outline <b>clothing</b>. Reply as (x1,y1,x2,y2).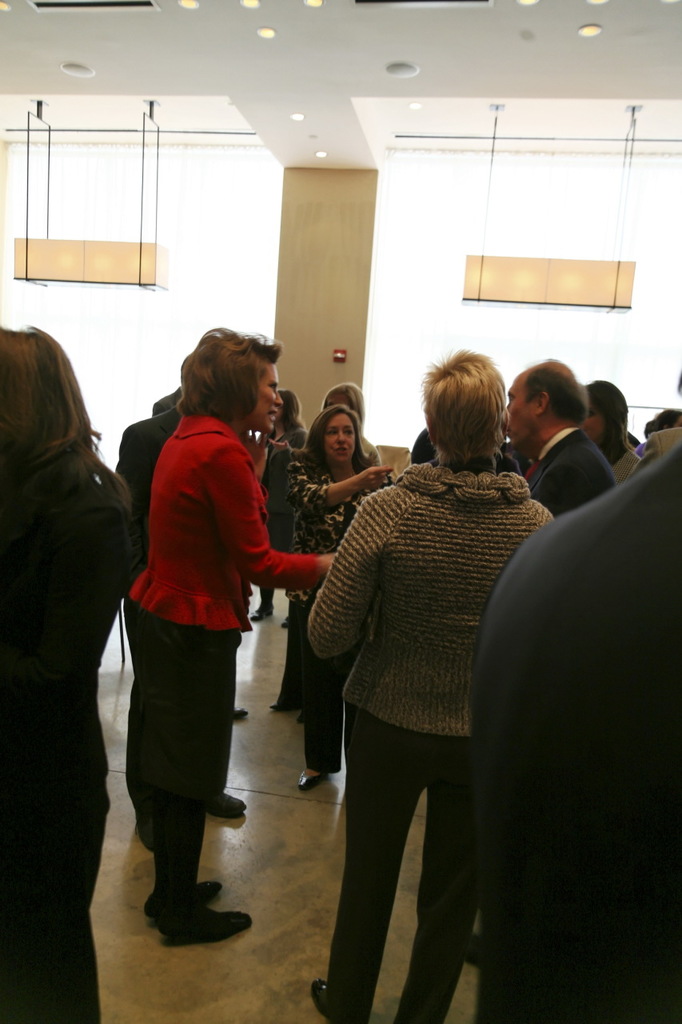
(309,455,555,1023).
